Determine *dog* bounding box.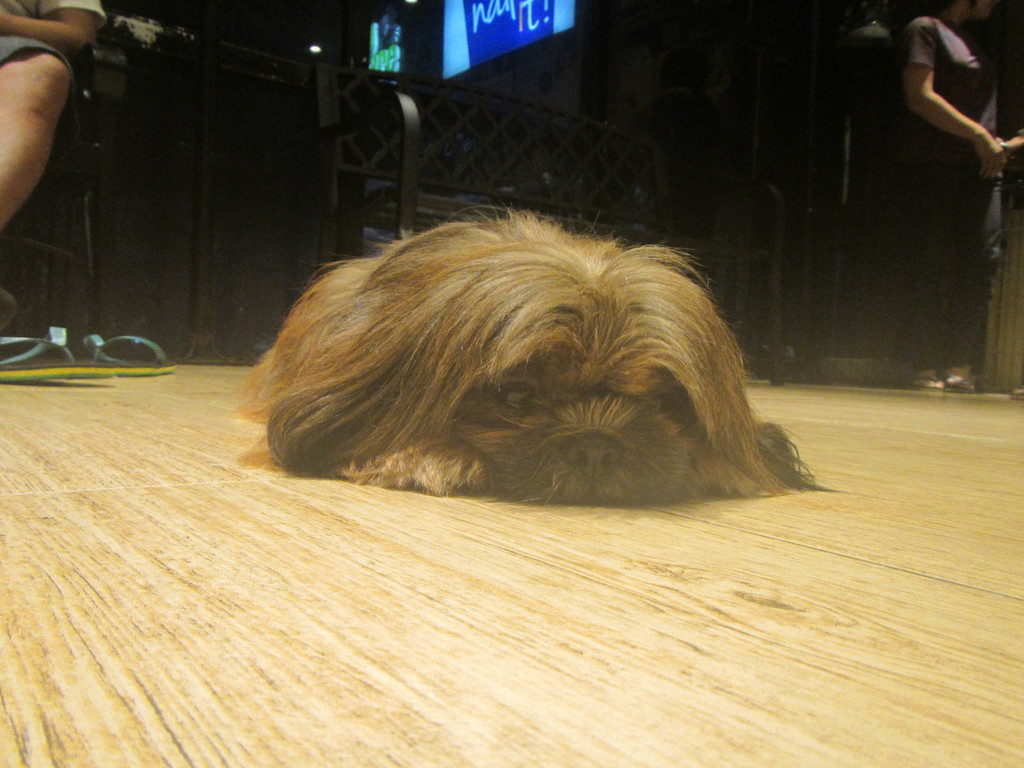
Determined: Rect(234, 201, 839, 511).
